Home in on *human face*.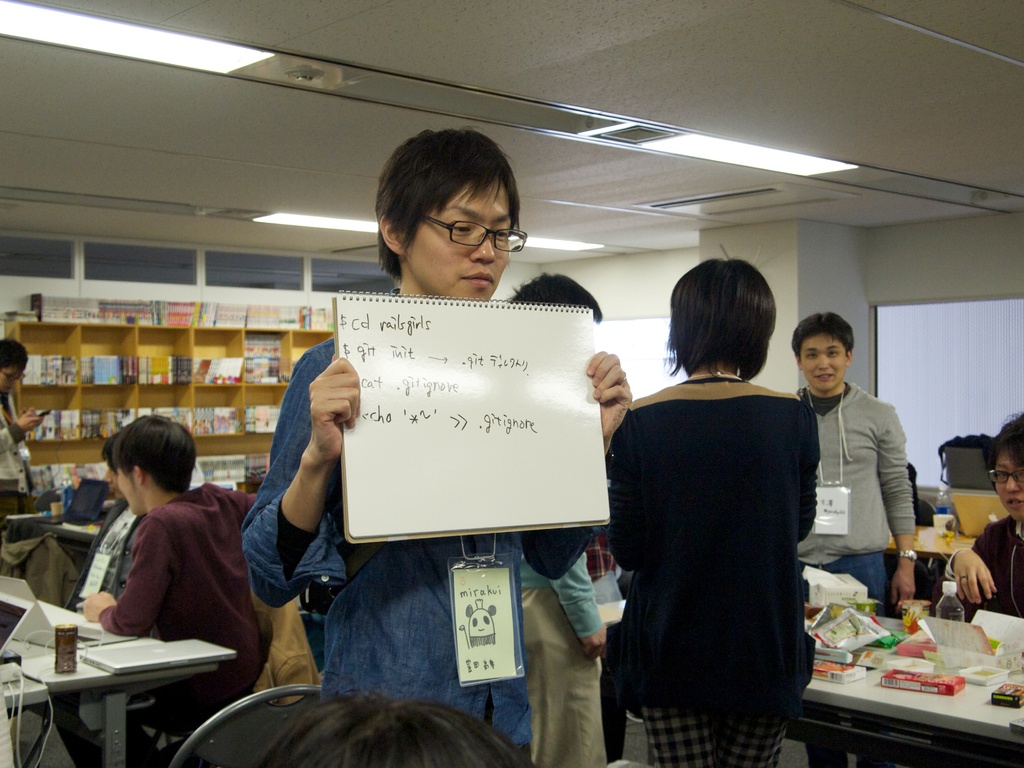
Homed in at bbox=(783, 323, 844, 393).
